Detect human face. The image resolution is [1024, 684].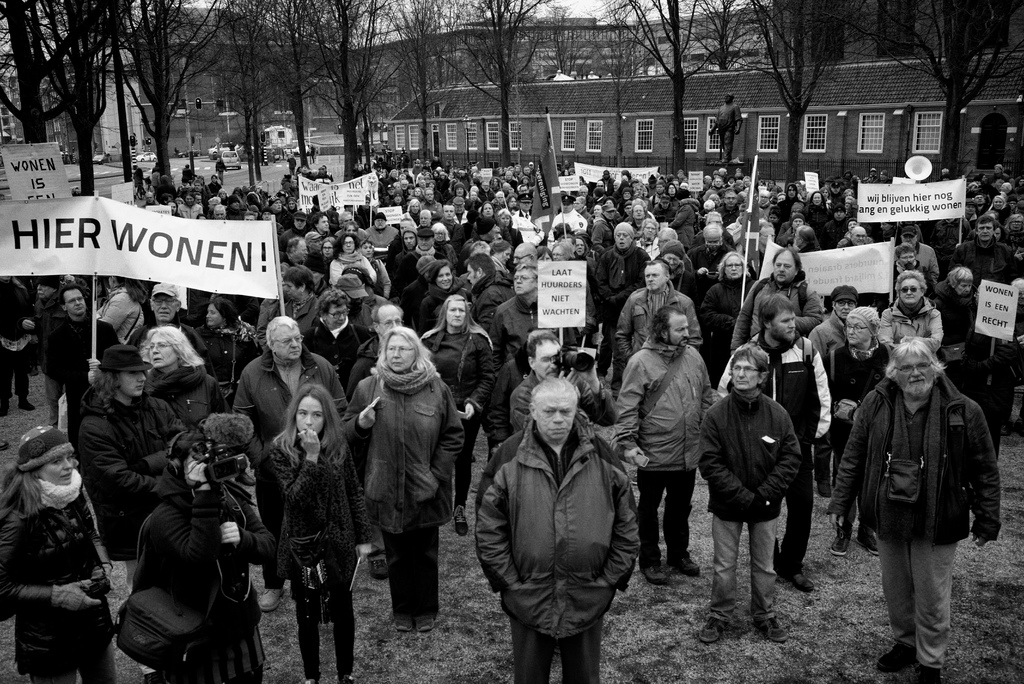
[284, 281, 301, 301].
